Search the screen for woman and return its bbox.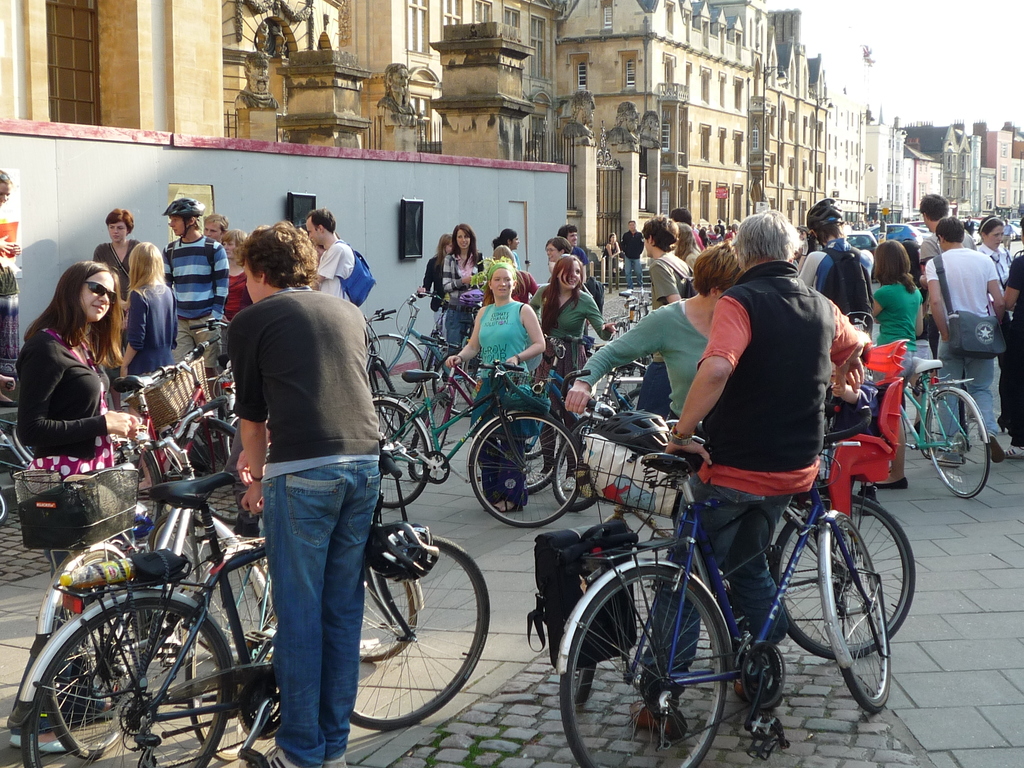
Found: l=546, t=237, r=573, b=266.
